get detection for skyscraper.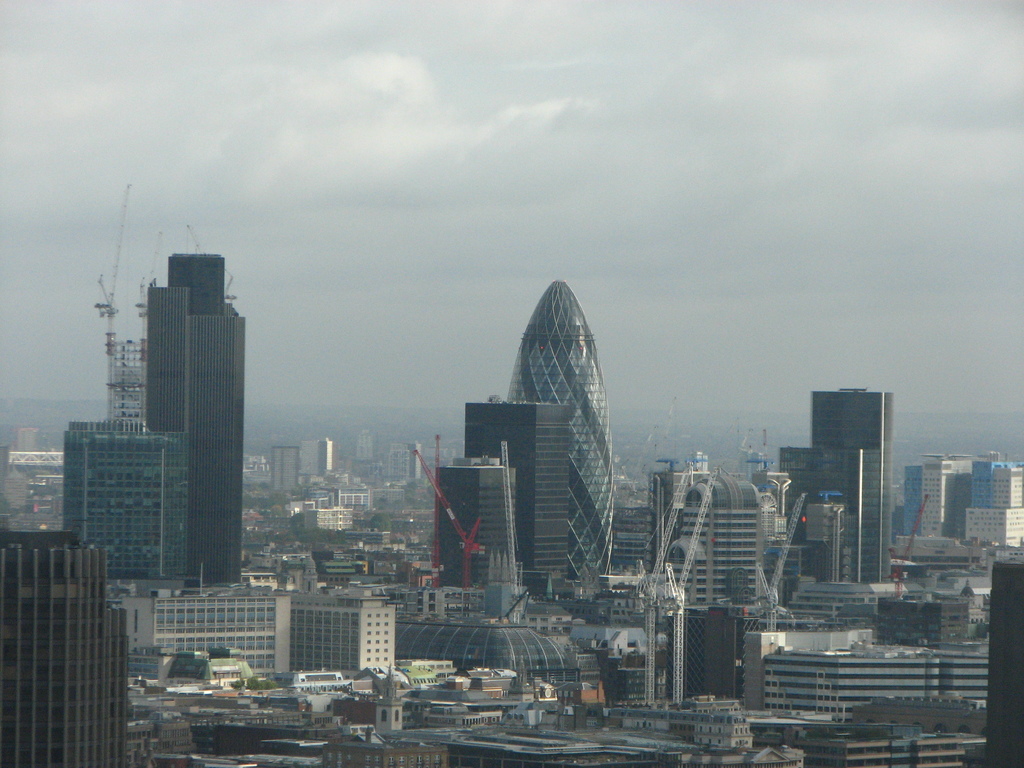
Detection: BBox(503, 285, 630, 580).
